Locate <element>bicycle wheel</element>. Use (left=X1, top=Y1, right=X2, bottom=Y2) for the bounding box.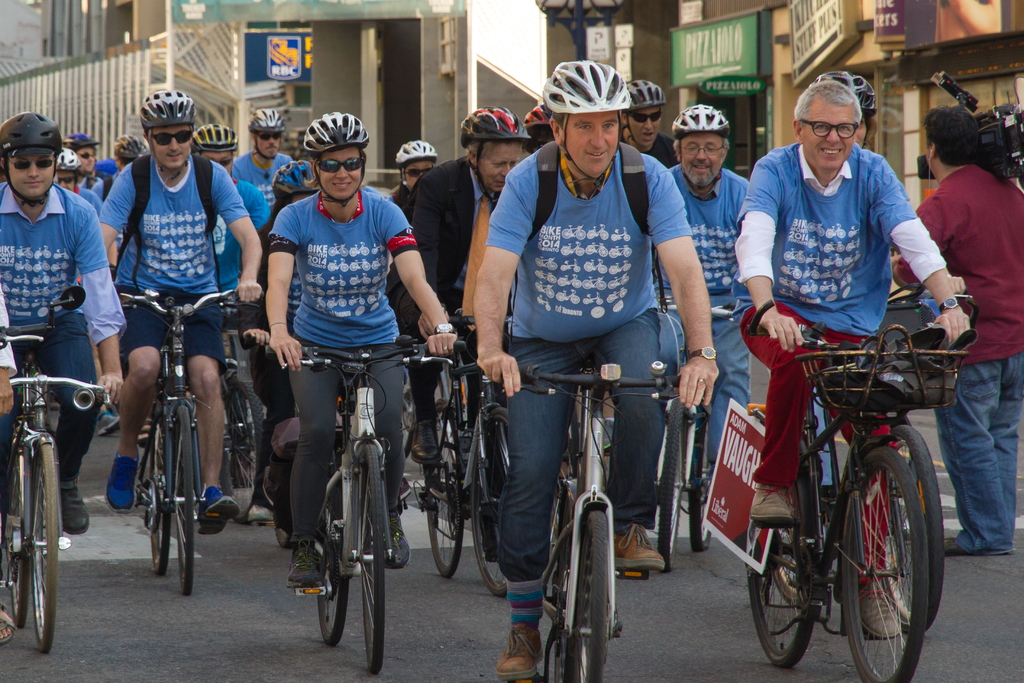
(left=744, top=441, right=824, bottom=671).
